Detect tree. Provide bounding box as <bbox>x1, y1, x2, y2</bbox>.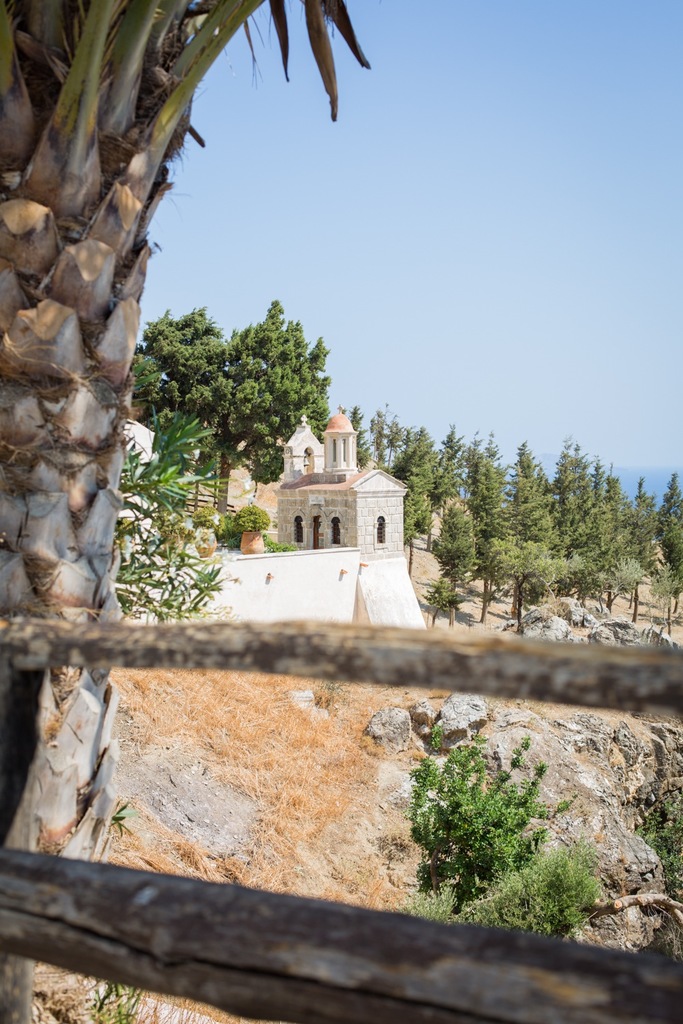
<bbox>123, 401, 234, 620</bbox>.
